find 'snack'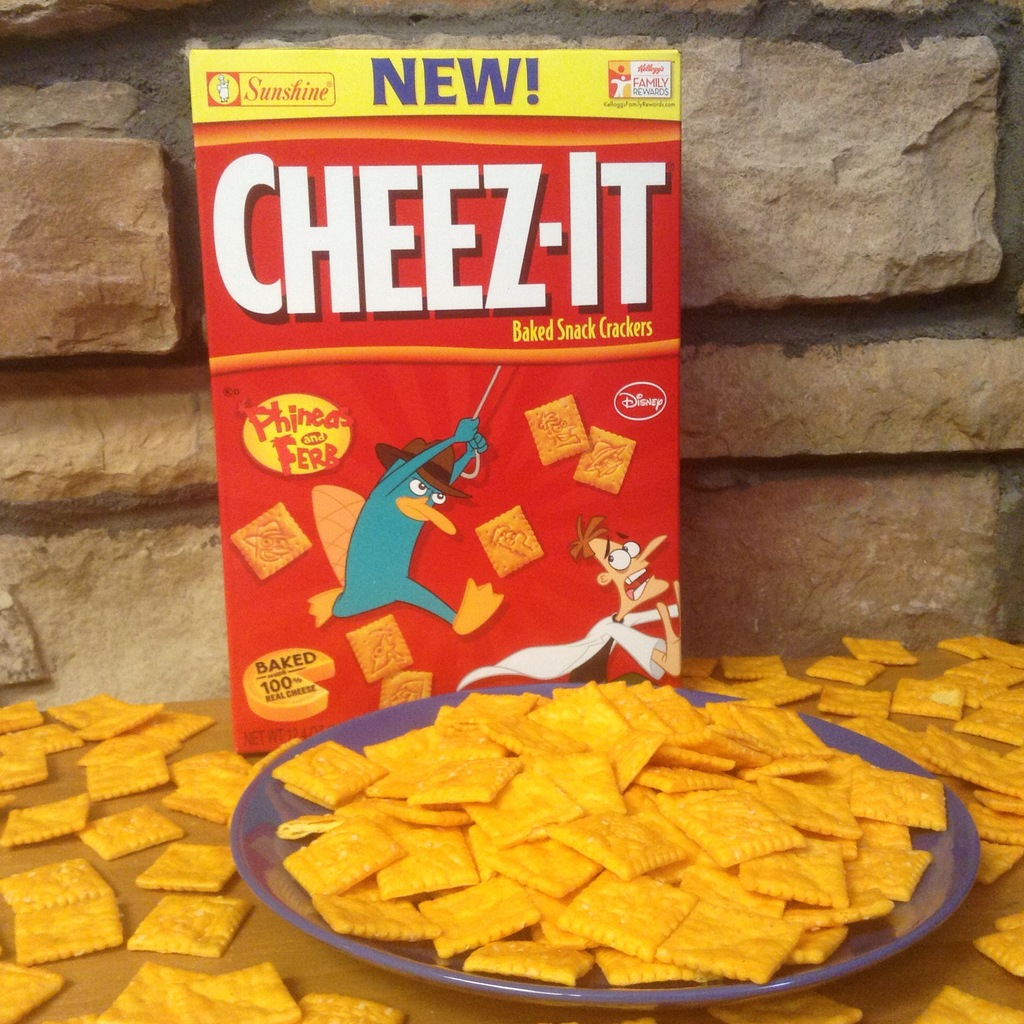
bbox(382, 672, 438, 707)
